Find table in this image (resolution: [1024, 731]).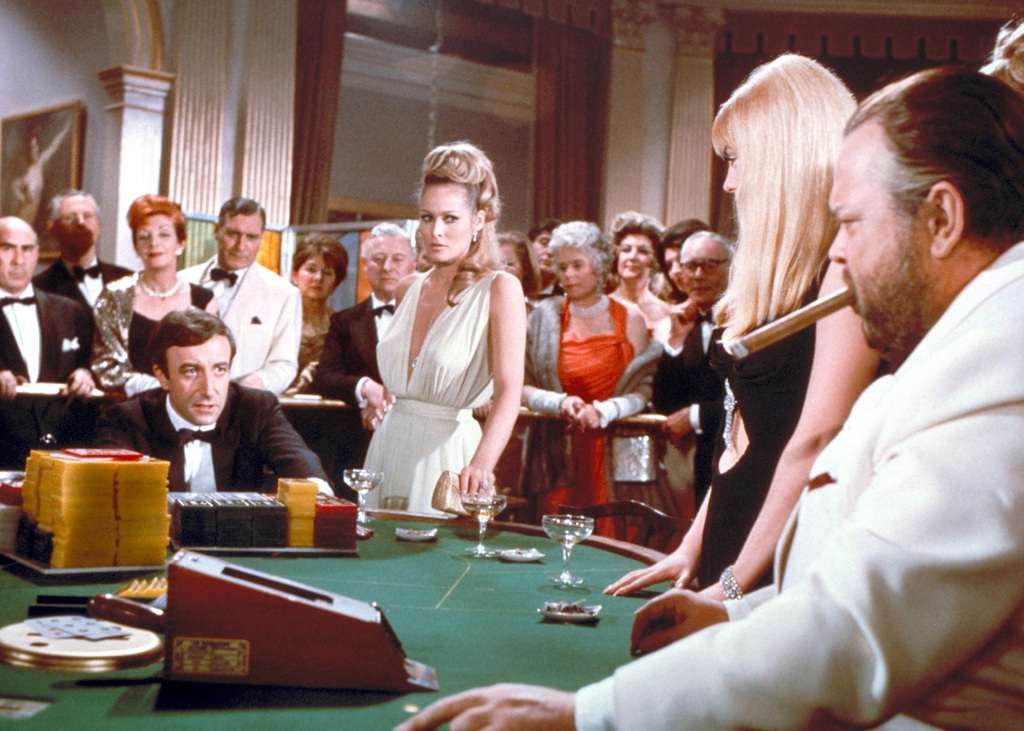
bbox=[125, 415, 959, 727].
